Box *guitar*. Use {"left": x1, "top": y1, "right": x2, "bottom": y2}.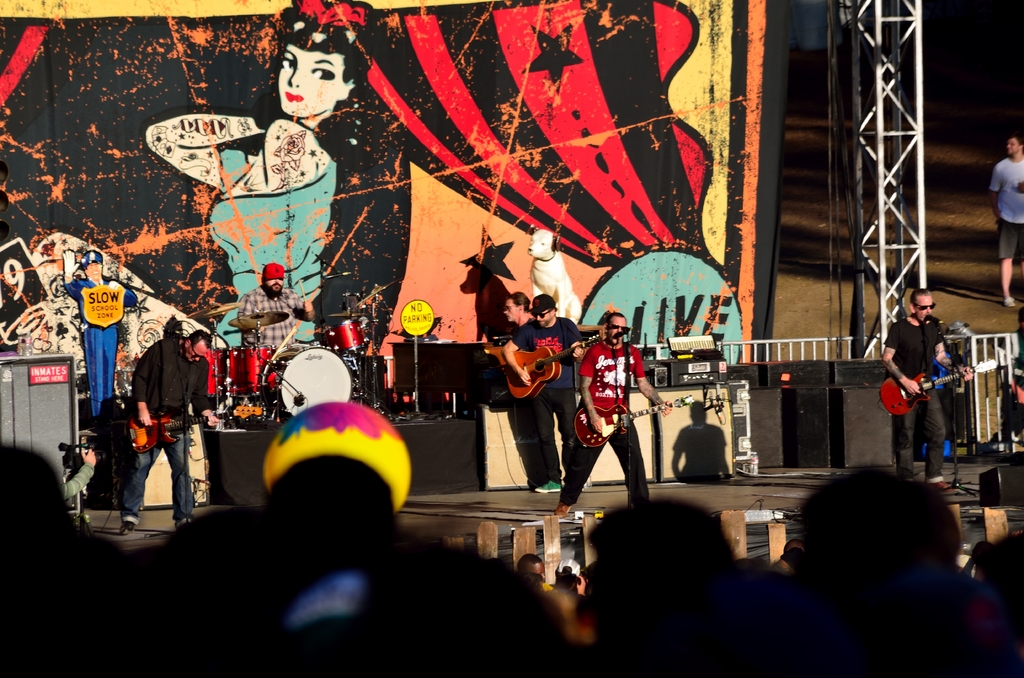
{"left": 131, "top": 403, "right": 266, "bottom": 455}.
